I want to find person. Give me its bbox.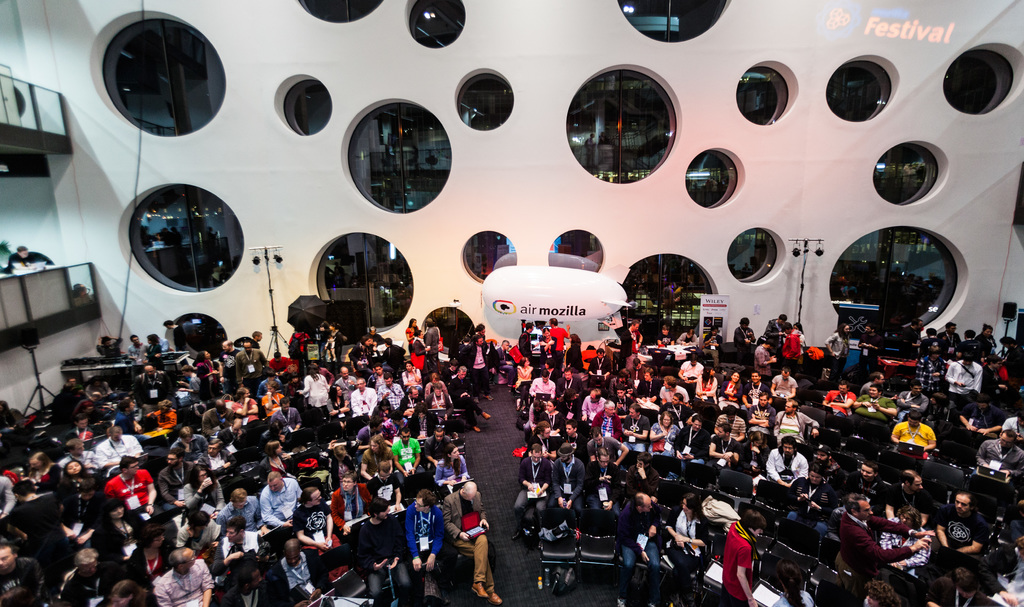
{"x1": 404, "y1": 317, "x2": 419, "y2": 344}.
